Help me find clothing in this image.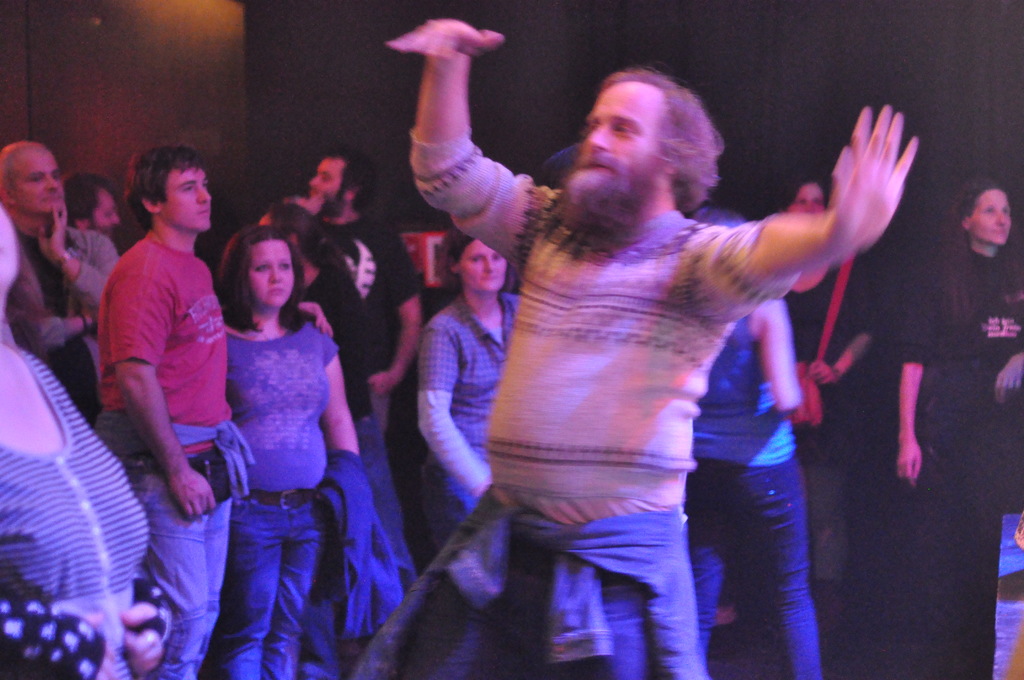
Found it: <bbox>235, 302, 345, 679</bbox>.
